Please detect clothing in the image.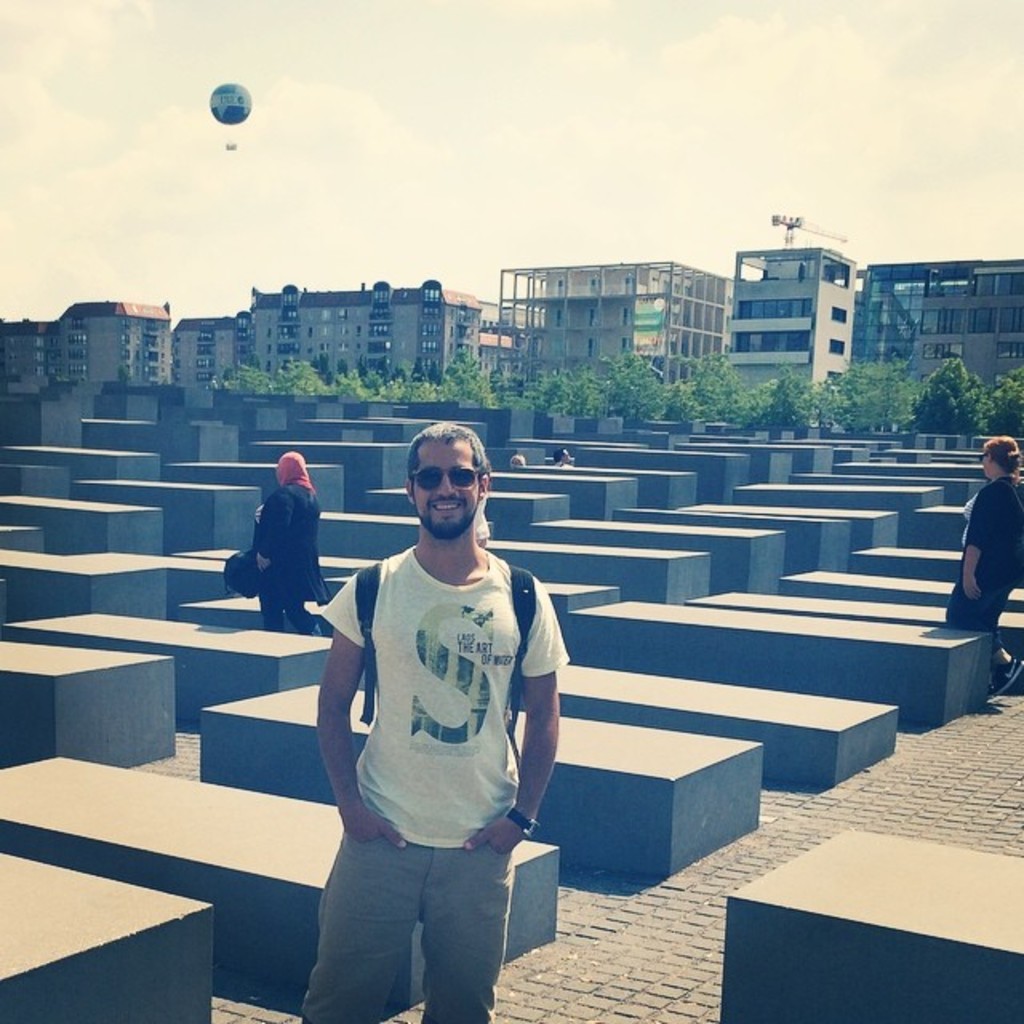
crop(942, 474, 1022, 654).
